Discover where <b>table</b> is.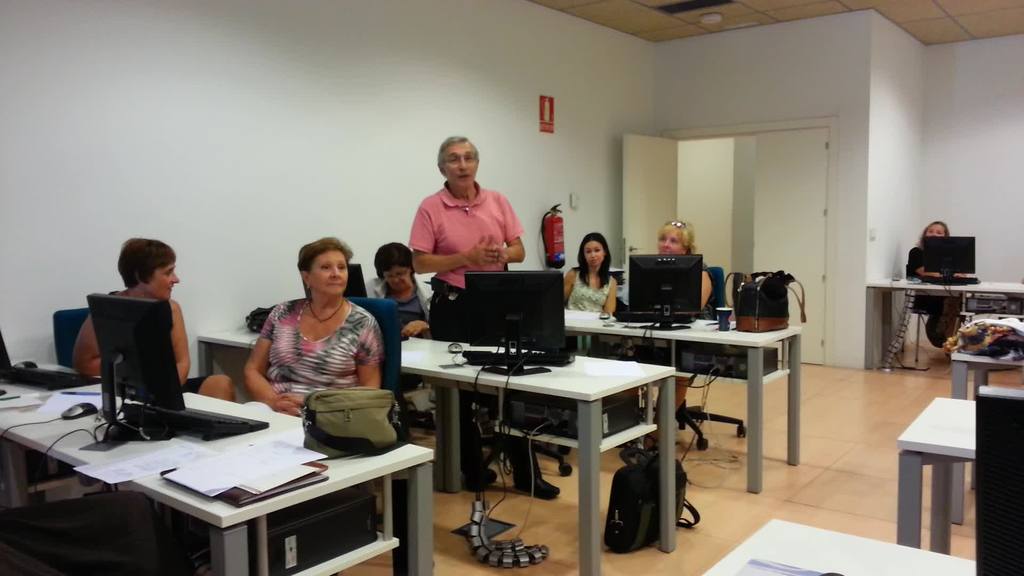
Discovered at (left=952, top=352, right=1021, bottom=397).
